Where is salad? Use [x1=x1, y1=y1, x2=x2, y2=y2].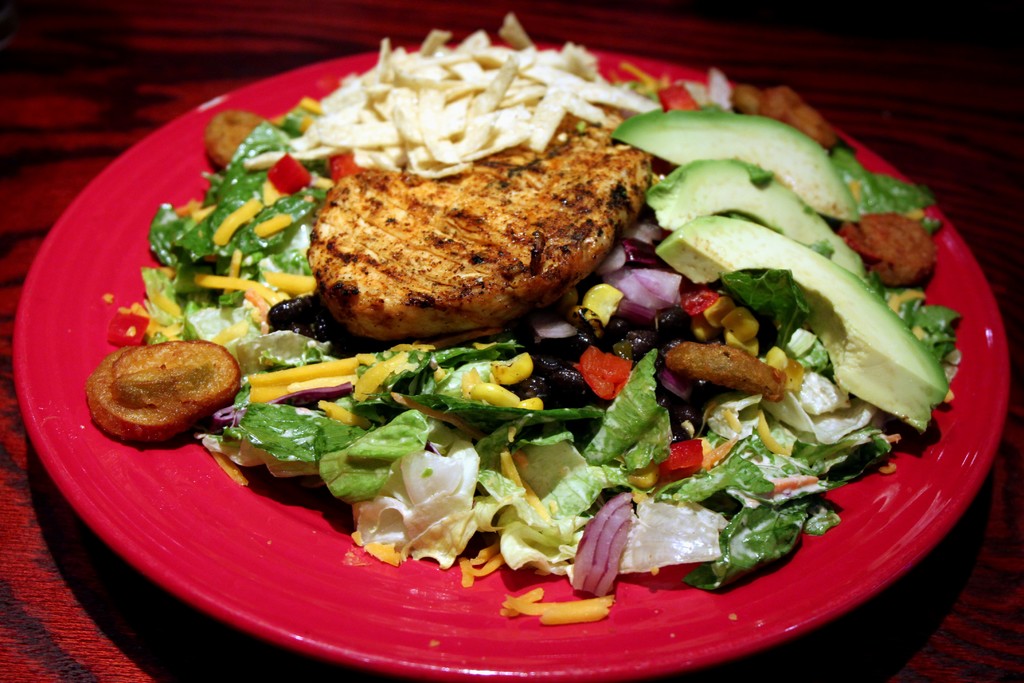
[x1=83, y1=10, x2=966, y2=627].
